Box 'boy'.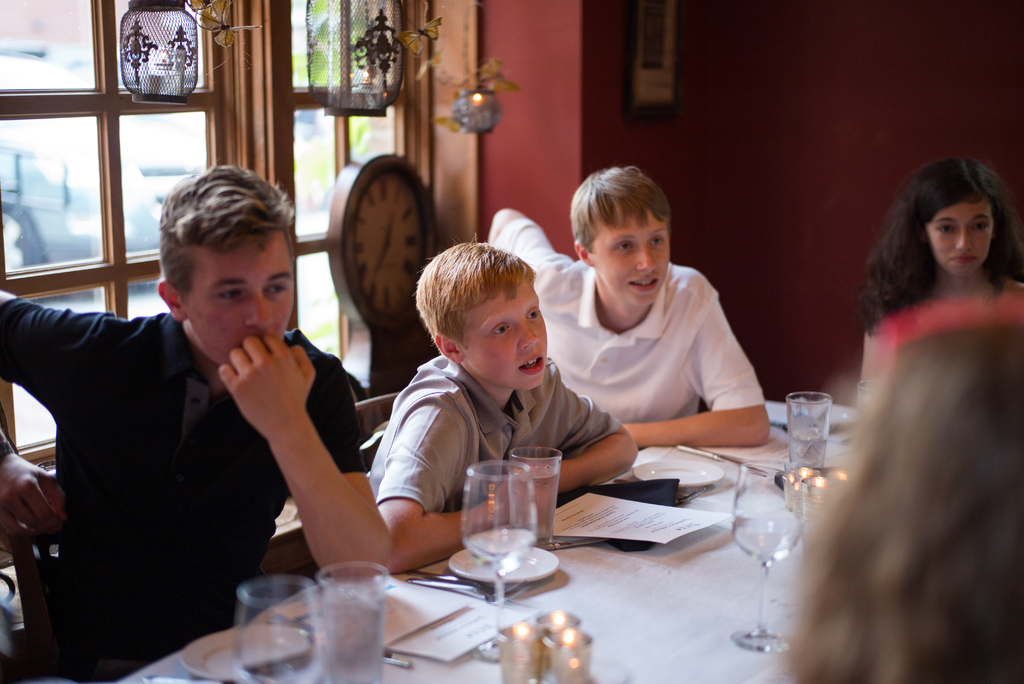
[x1=0, y1=166, x2=391, y2=682].
